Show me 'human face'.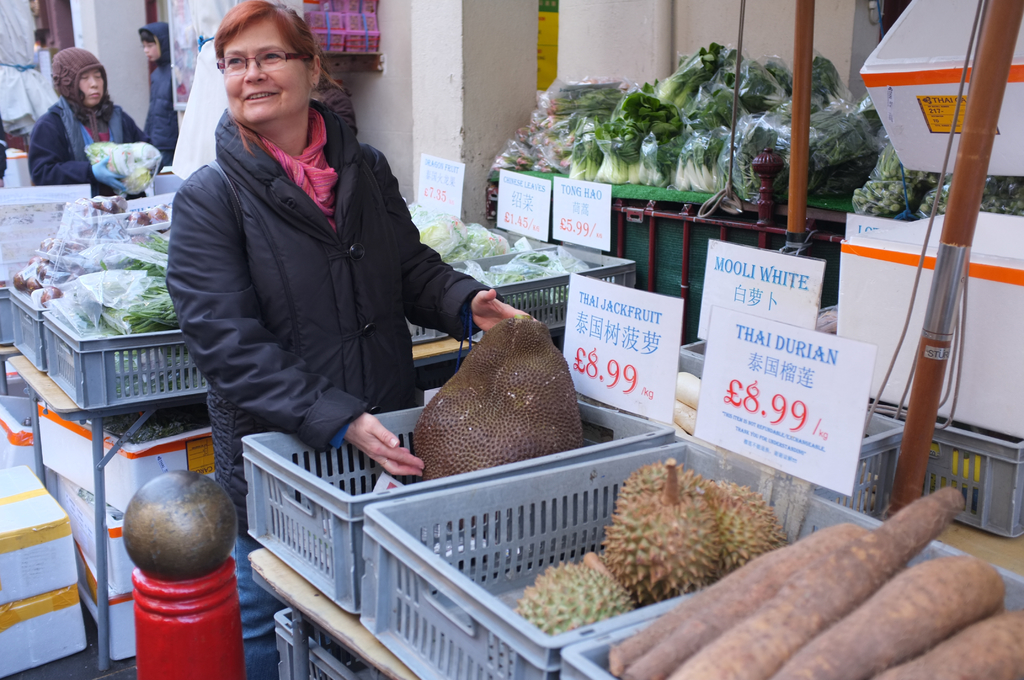
'human face' is here: (143,40,159,63).
